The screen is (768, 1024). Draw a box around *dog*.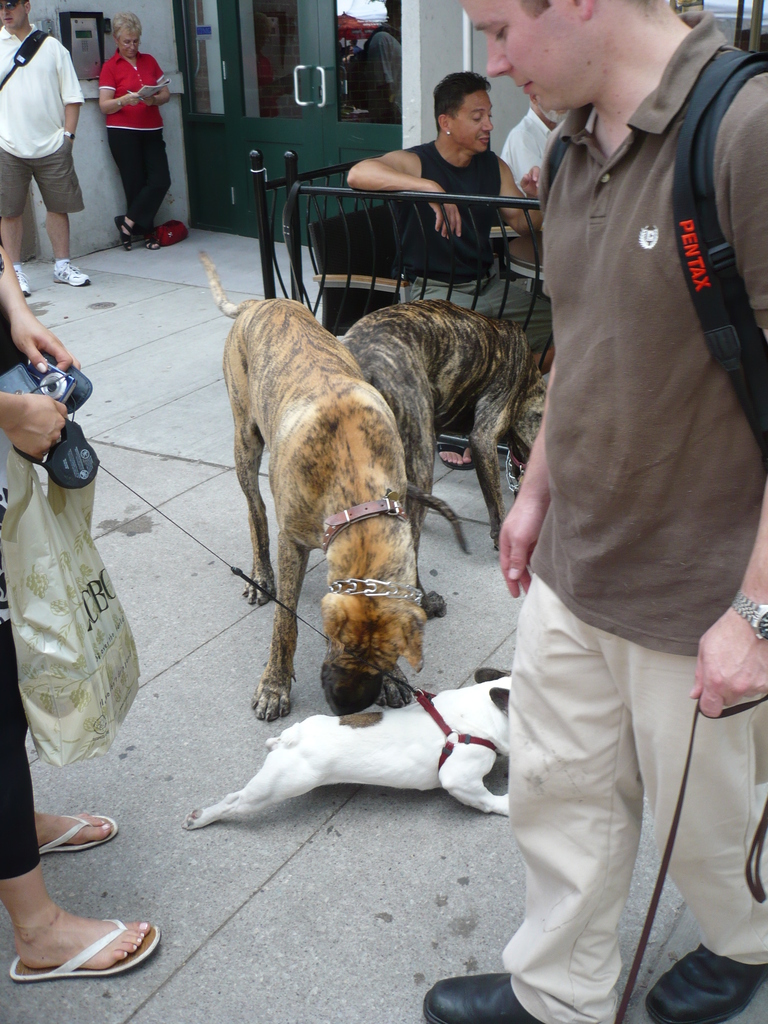
[x1=202, y1=249, x2=426, y2=724].
